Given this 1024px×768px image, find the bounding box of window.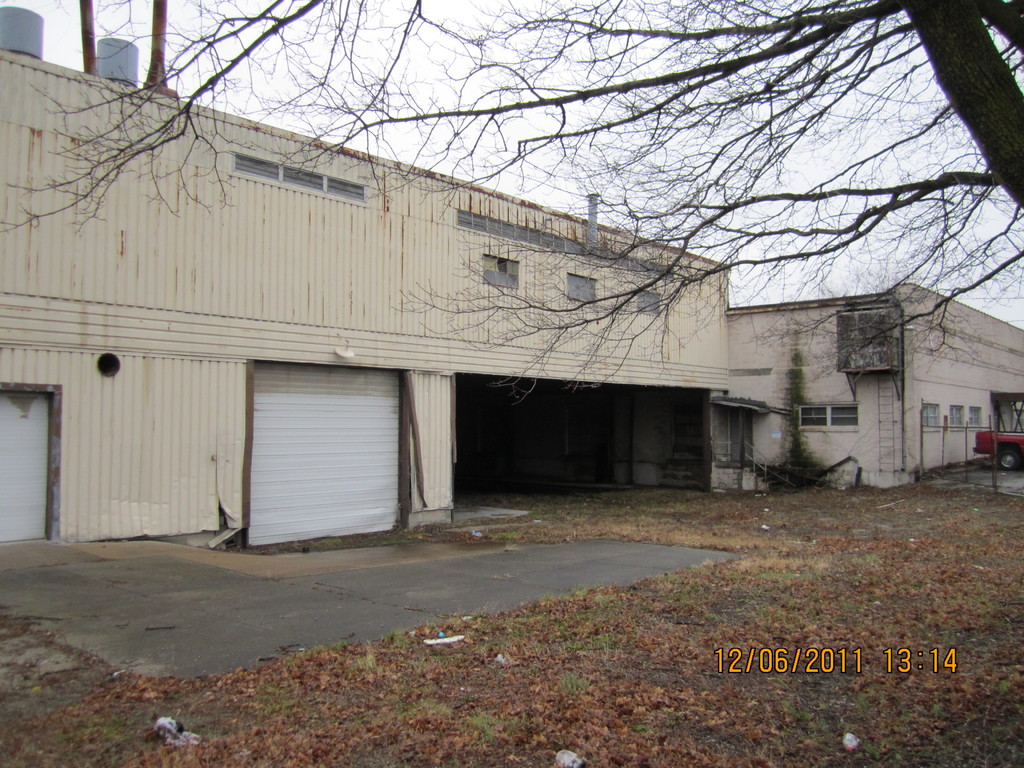
select_region(922, 404, 943, 433).
